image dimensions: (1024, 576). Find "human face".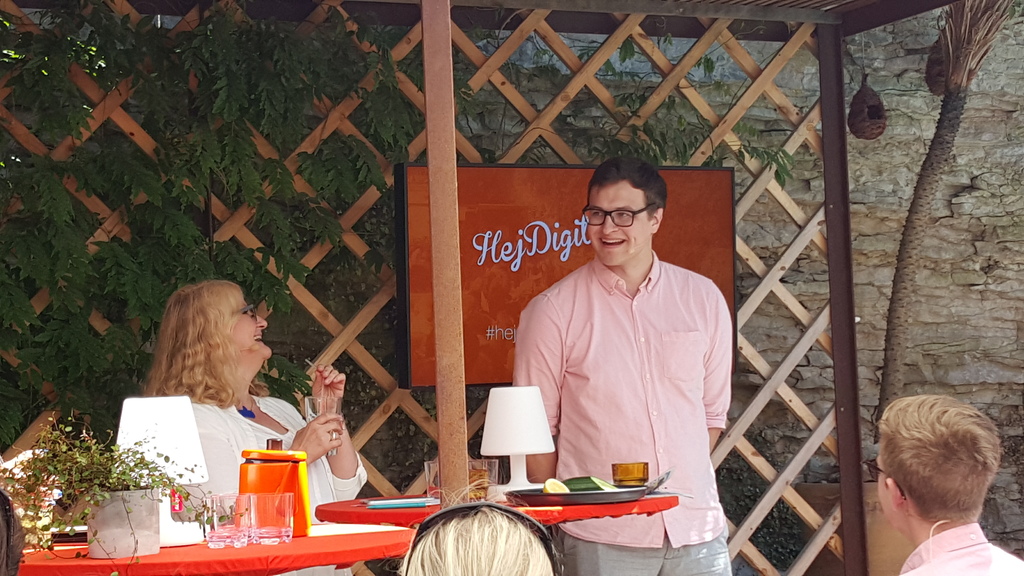
rect(228, 296, 271, 359).
